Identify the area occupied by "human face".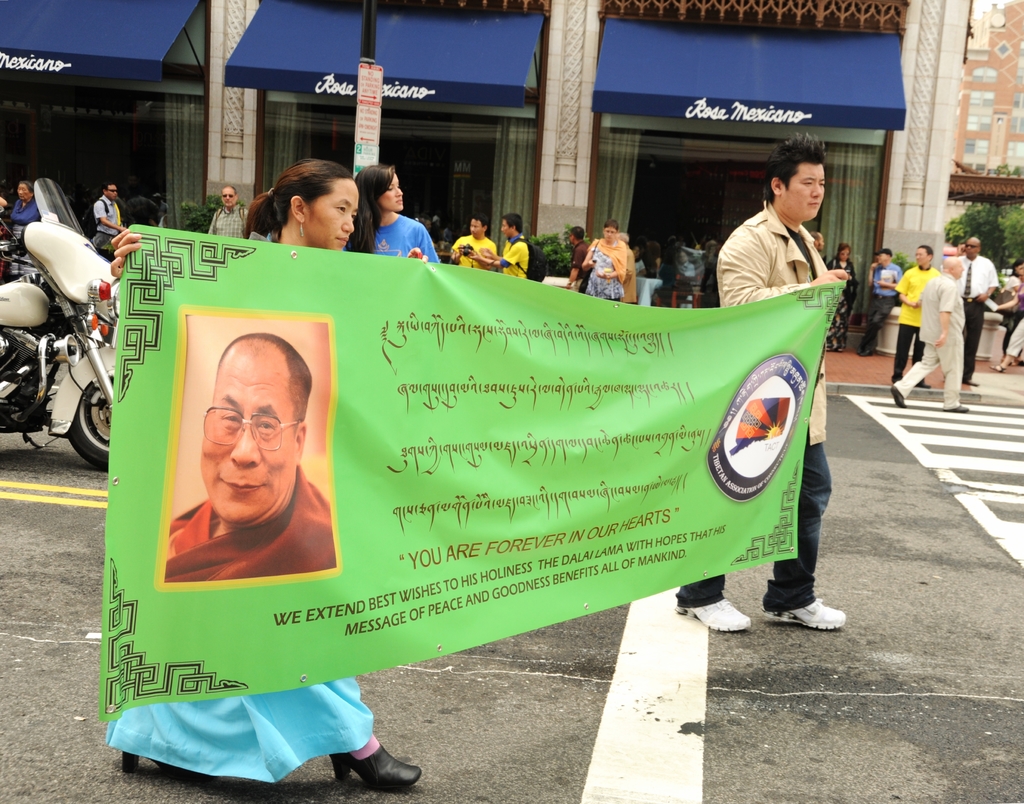
Area: box=[789, 158, 822, 216].
